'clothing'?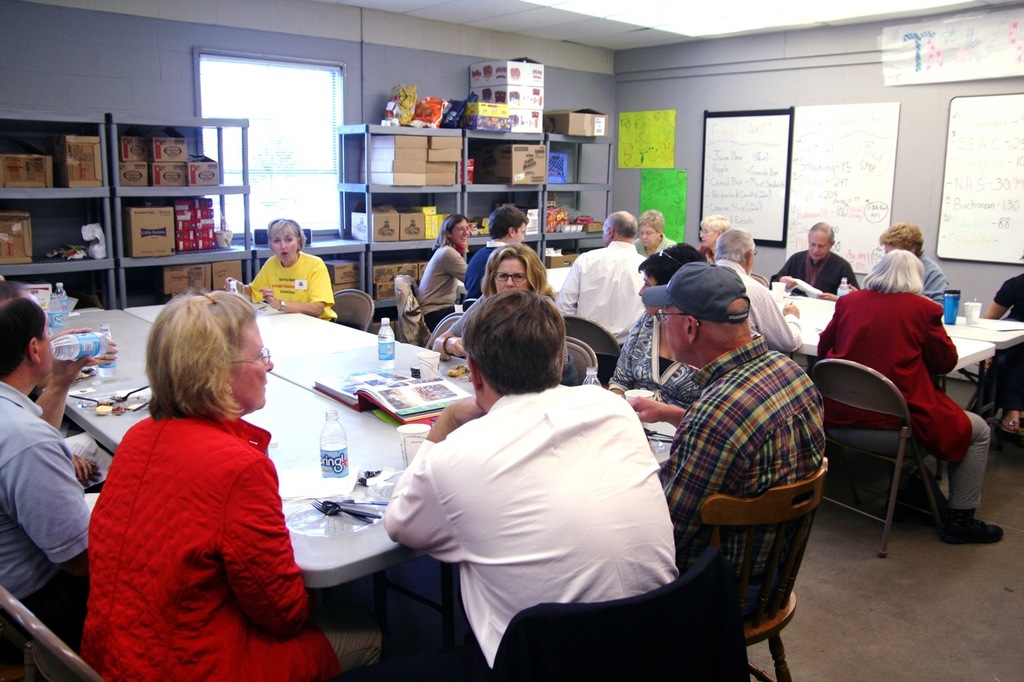
box(76, 365, 302, 667)
